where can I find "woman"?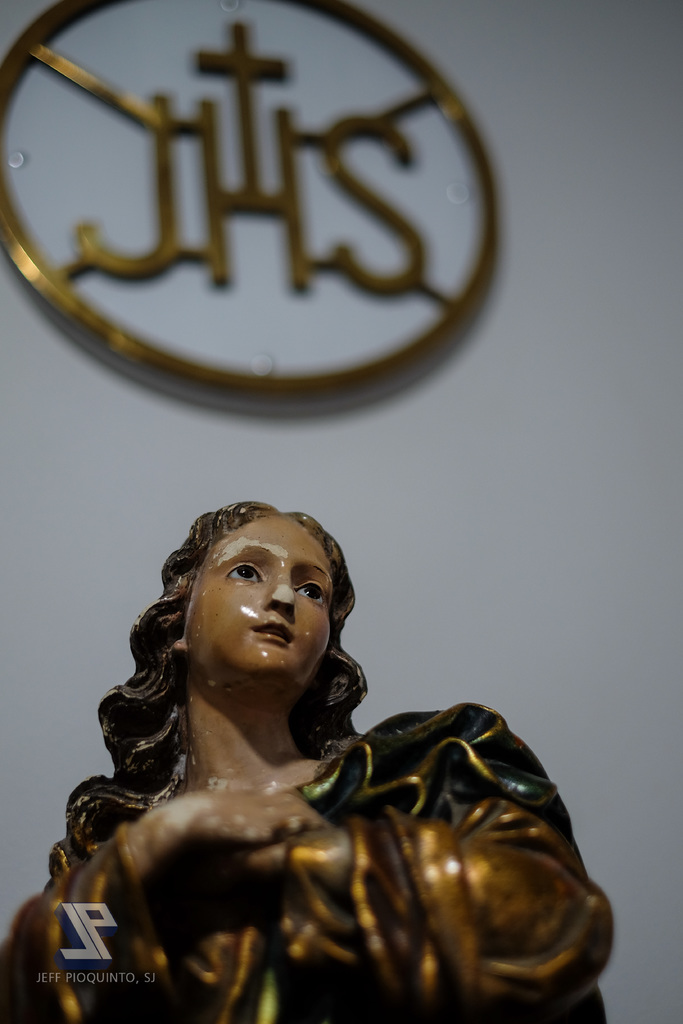
You can find it at left=26, top=372, right=593, bottom=967.
